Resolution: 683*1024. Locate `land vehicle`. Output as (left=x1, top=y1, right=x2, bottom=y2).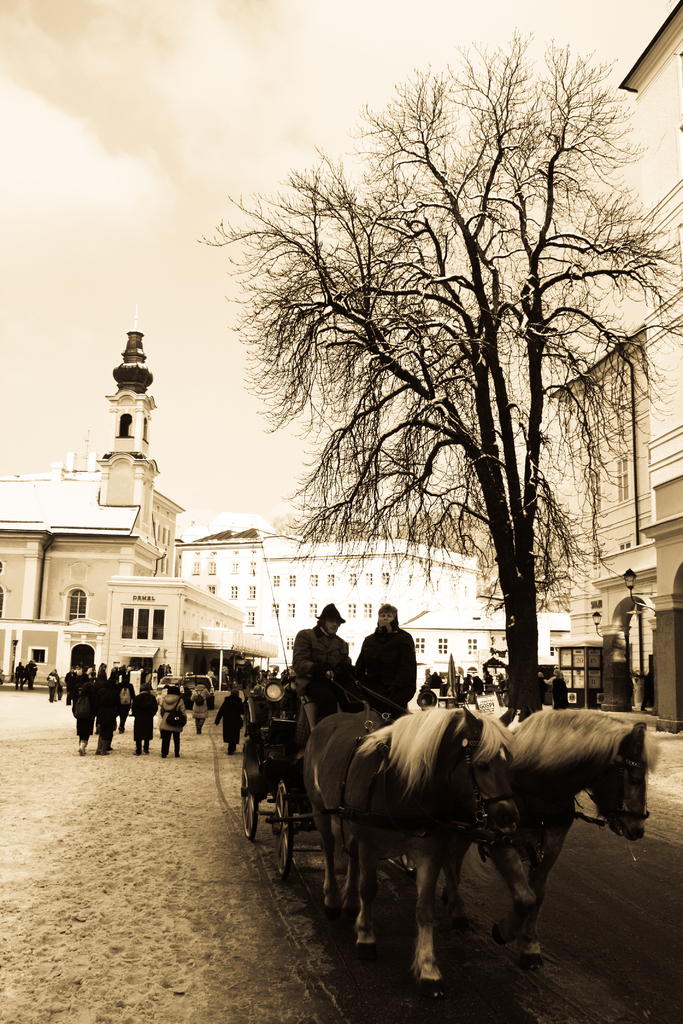
(left=178, top=672, right=218, bottom=709).
